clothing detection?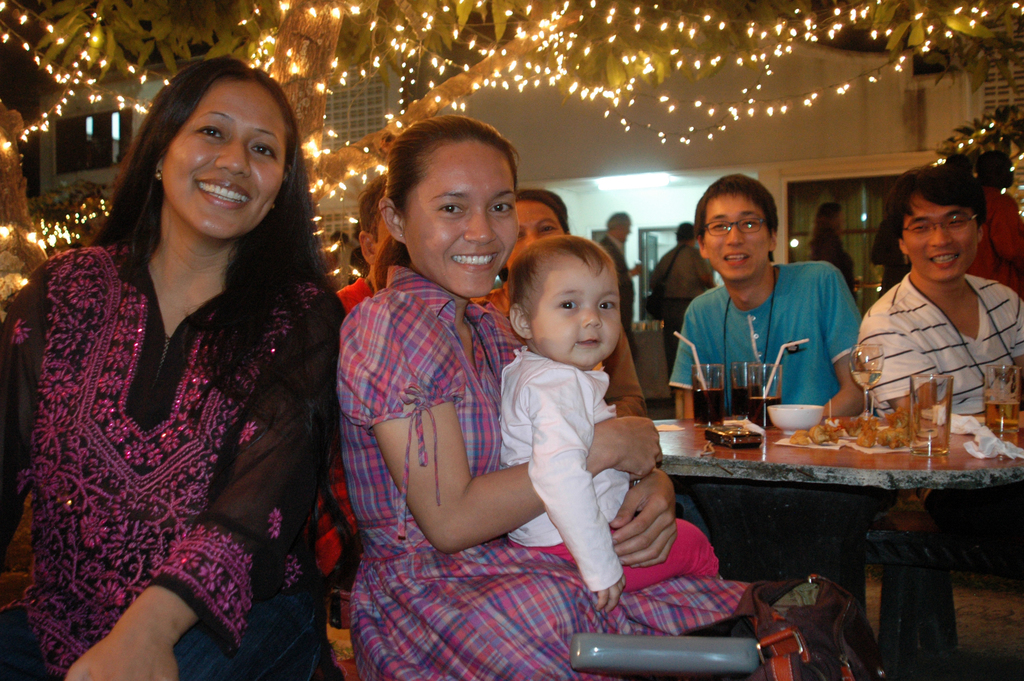
Rect(334, 268, 753, 680)
